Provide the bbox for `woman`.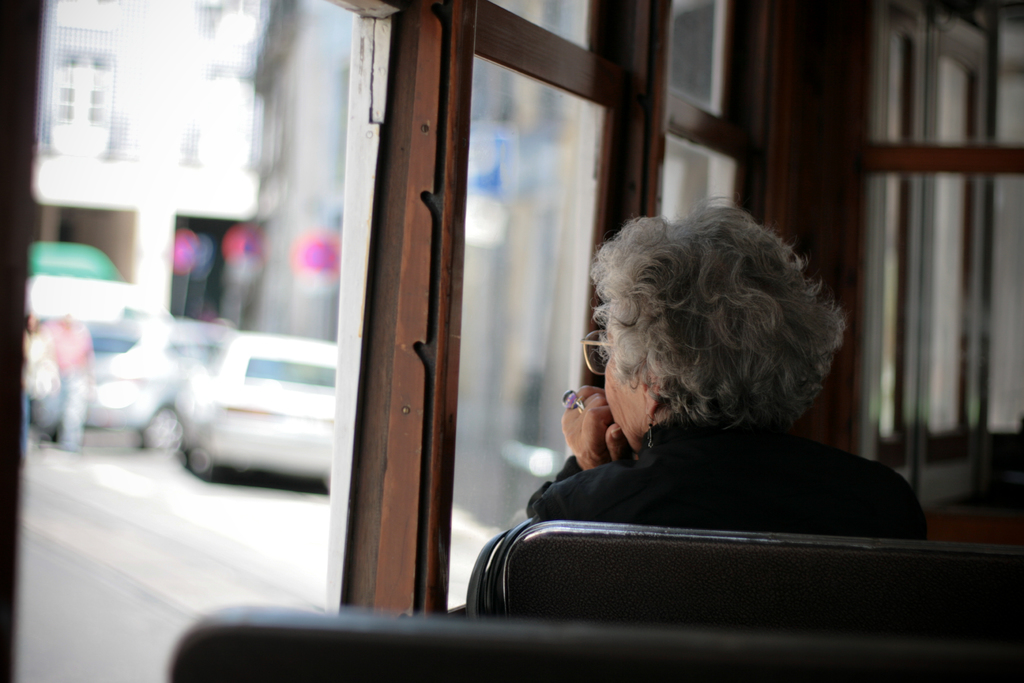
locate(529, 198, 907, 545).
